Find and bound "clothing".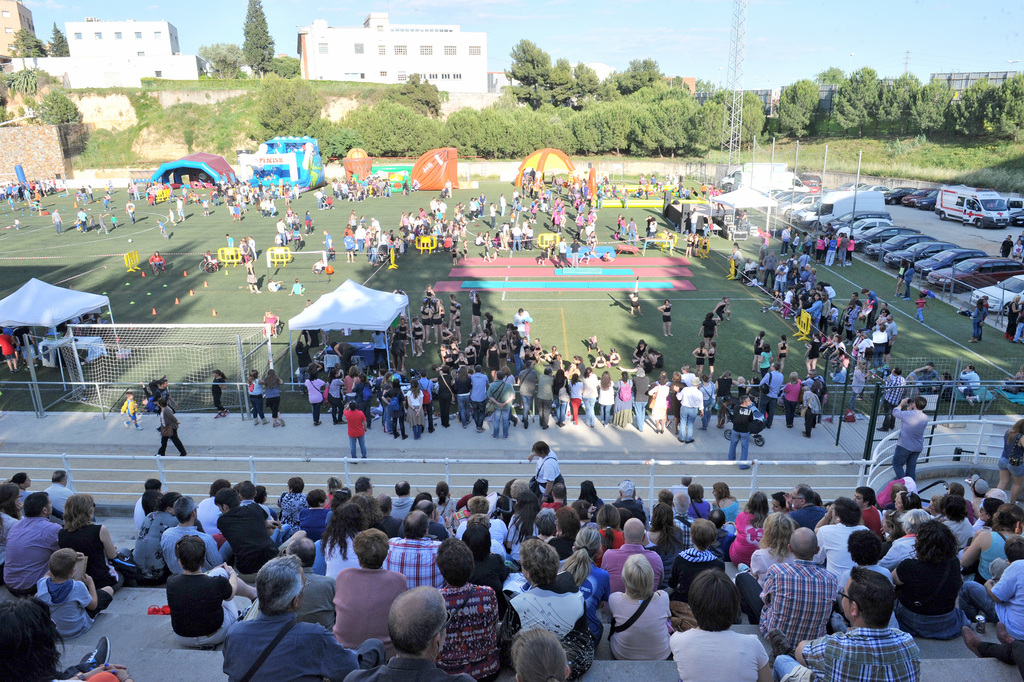
Bound: <box>689,499,708,527</box>.
